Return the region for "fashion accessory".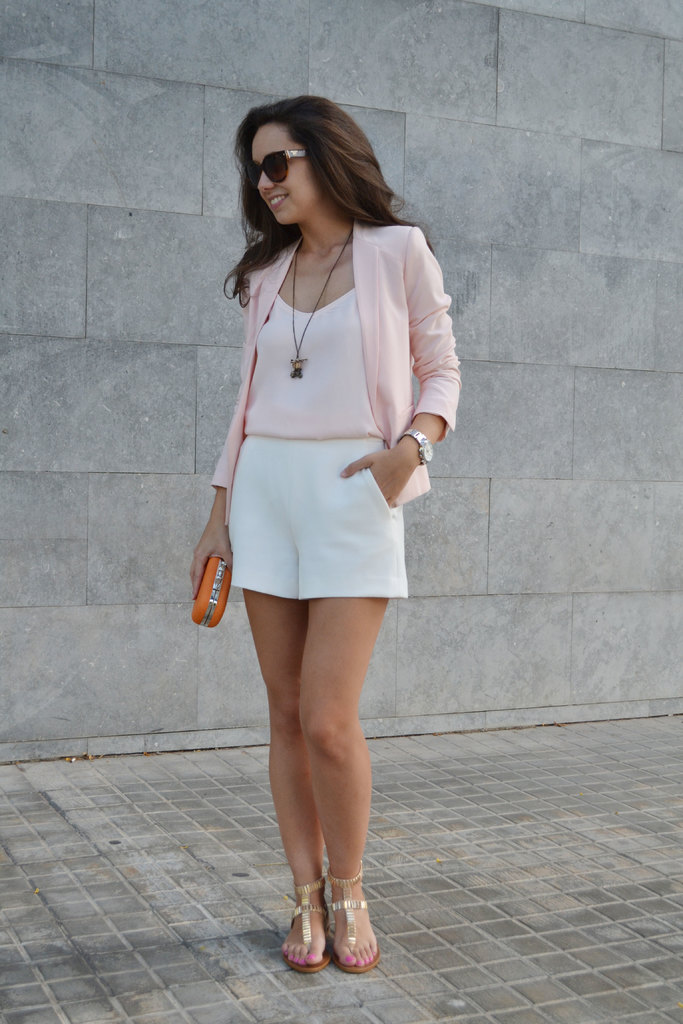
<region>249, 147, 317, 187</region>.
